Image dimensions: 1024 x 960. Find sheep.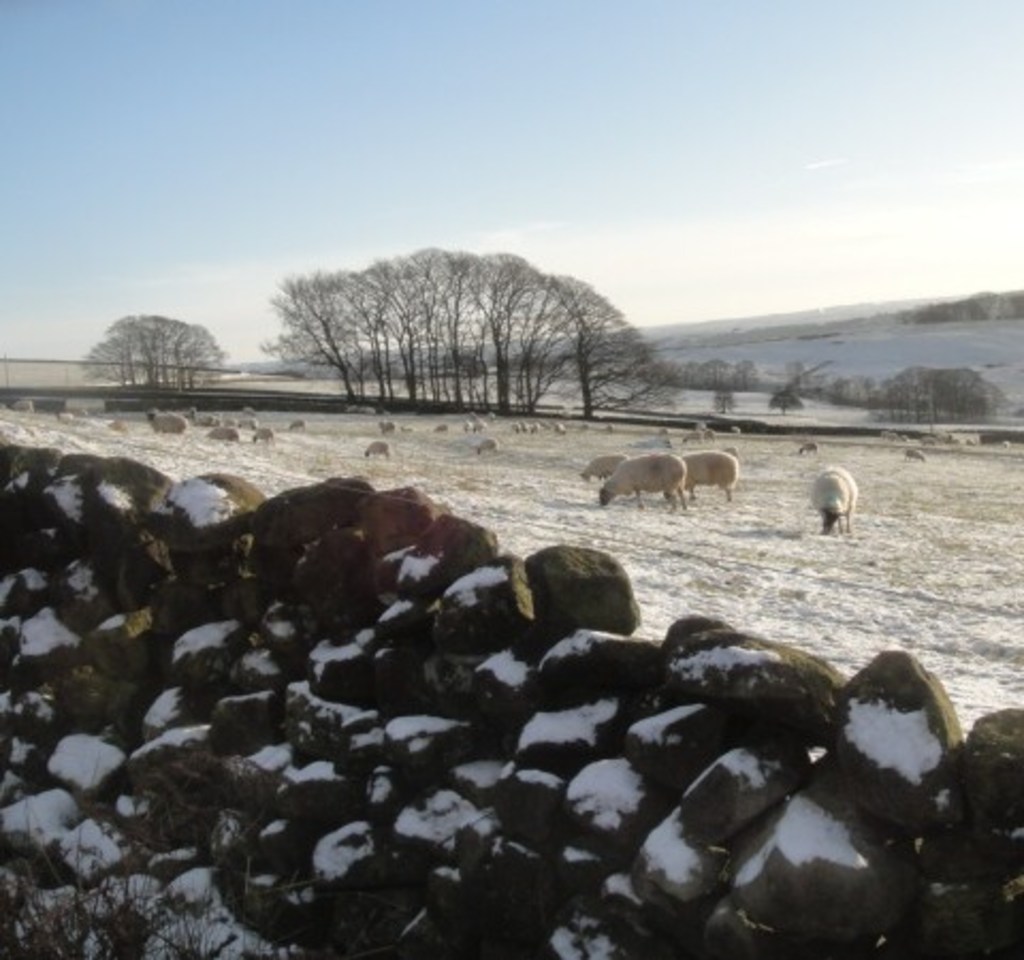
pyautogui.locateOnScreen(811, 463, 860, 533).
